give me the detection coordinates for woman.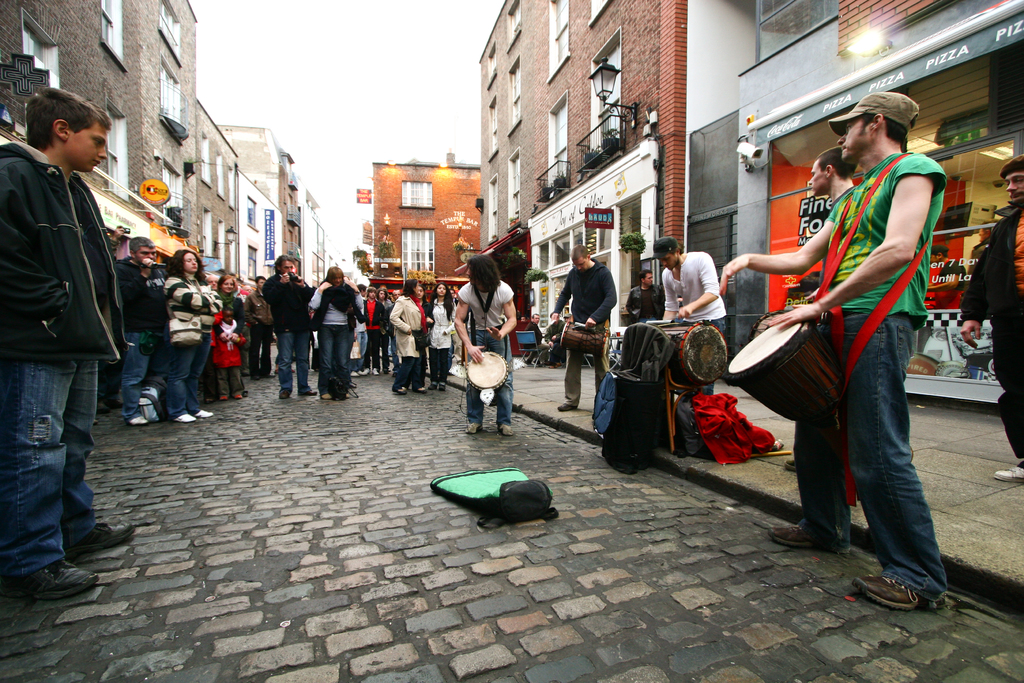
157,247,225,424.
